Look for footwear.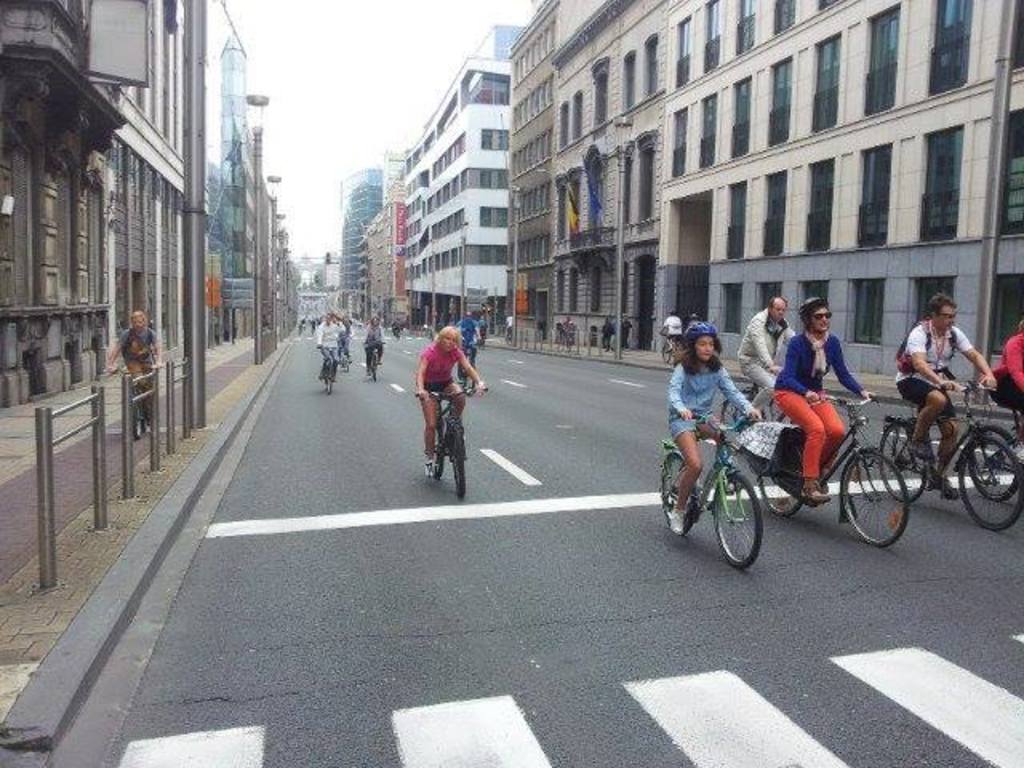
Found: detection(422, 458, 440, 477).
